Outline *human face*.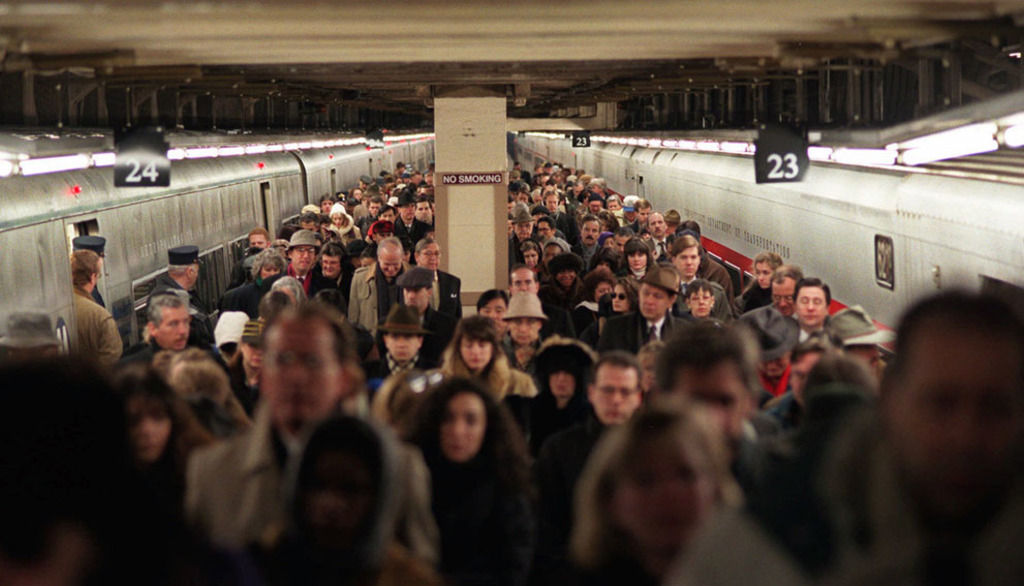
Outline: bbox(421, 243, 439, 269).
